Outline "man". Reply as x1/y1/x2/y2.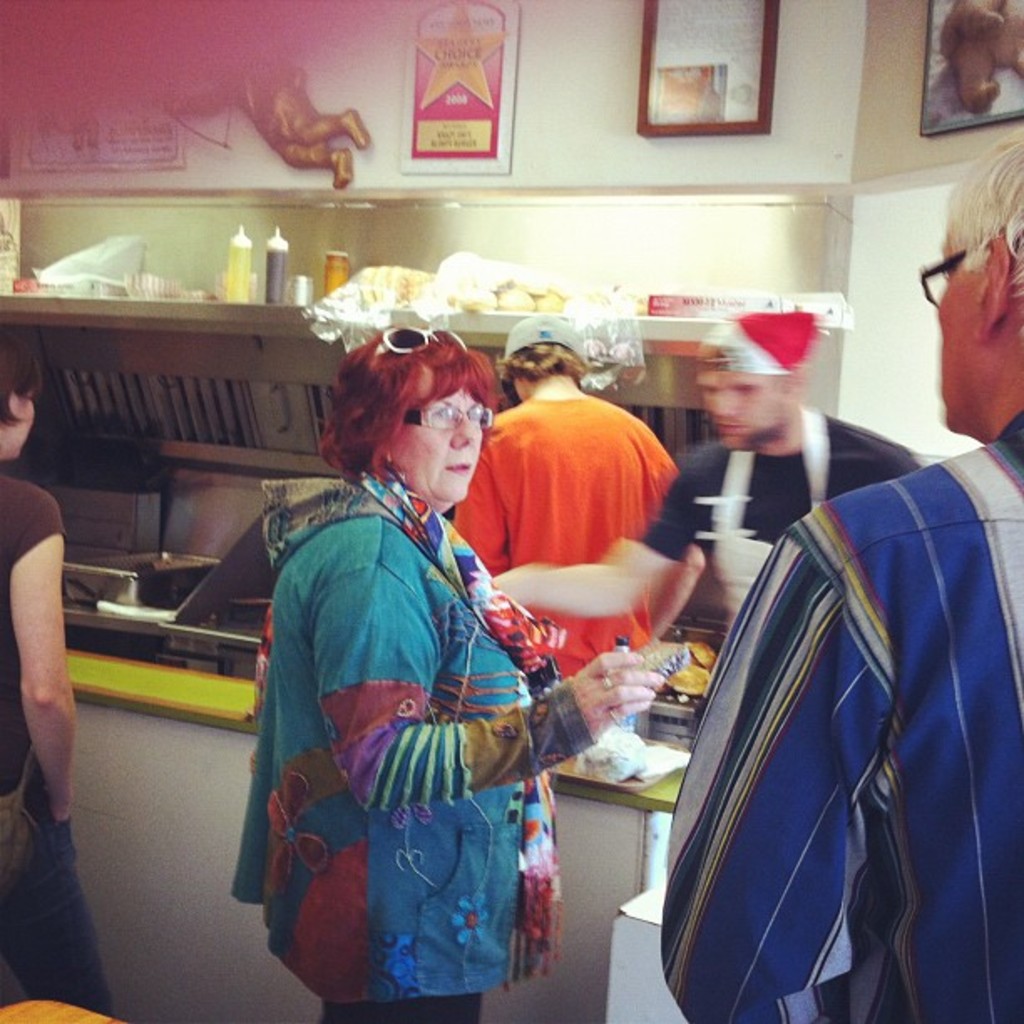
447/311/681/681.
